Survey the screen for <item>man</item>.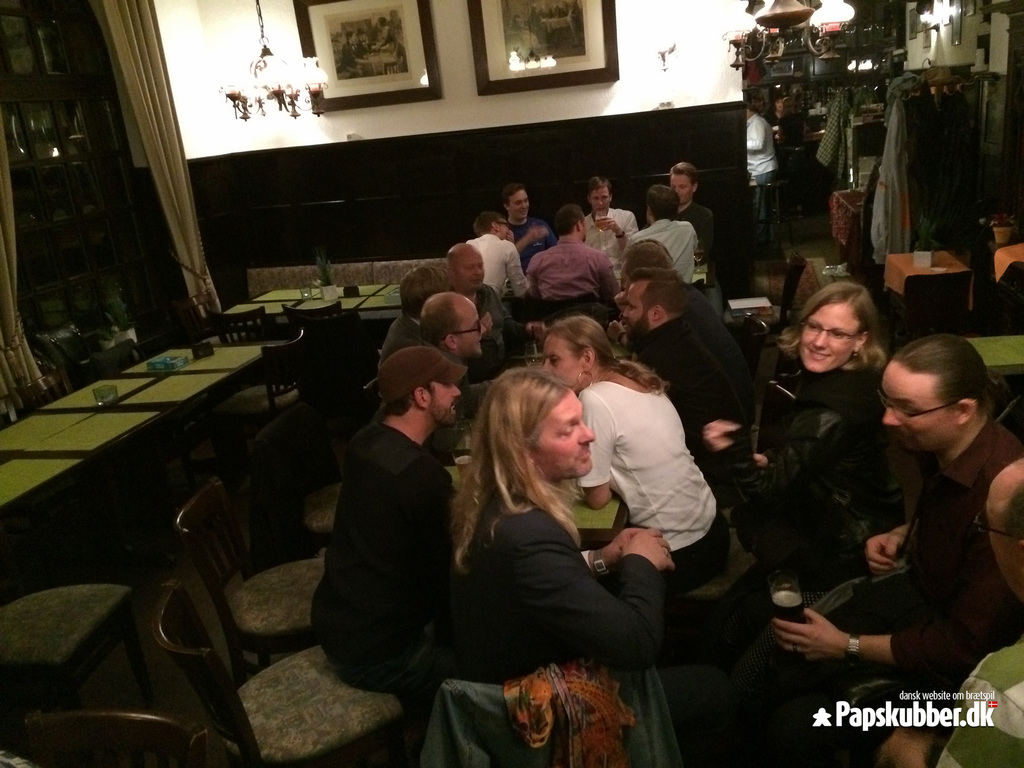
Survey found: Rect(721, 330, 1023, 767).
